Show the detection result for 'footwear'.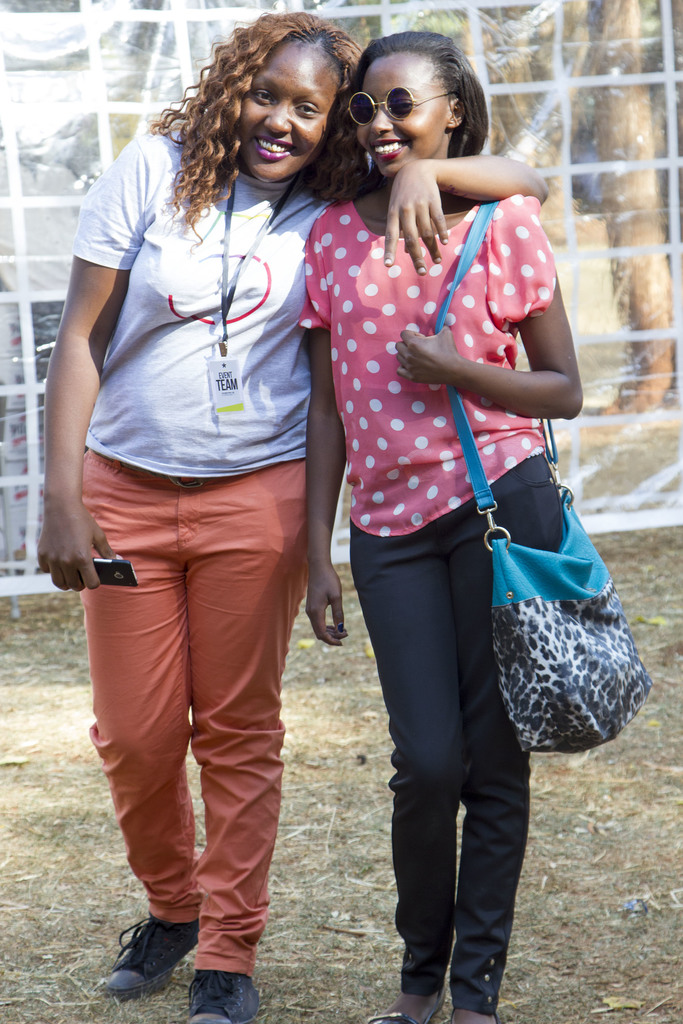
99:929:187:1001.
